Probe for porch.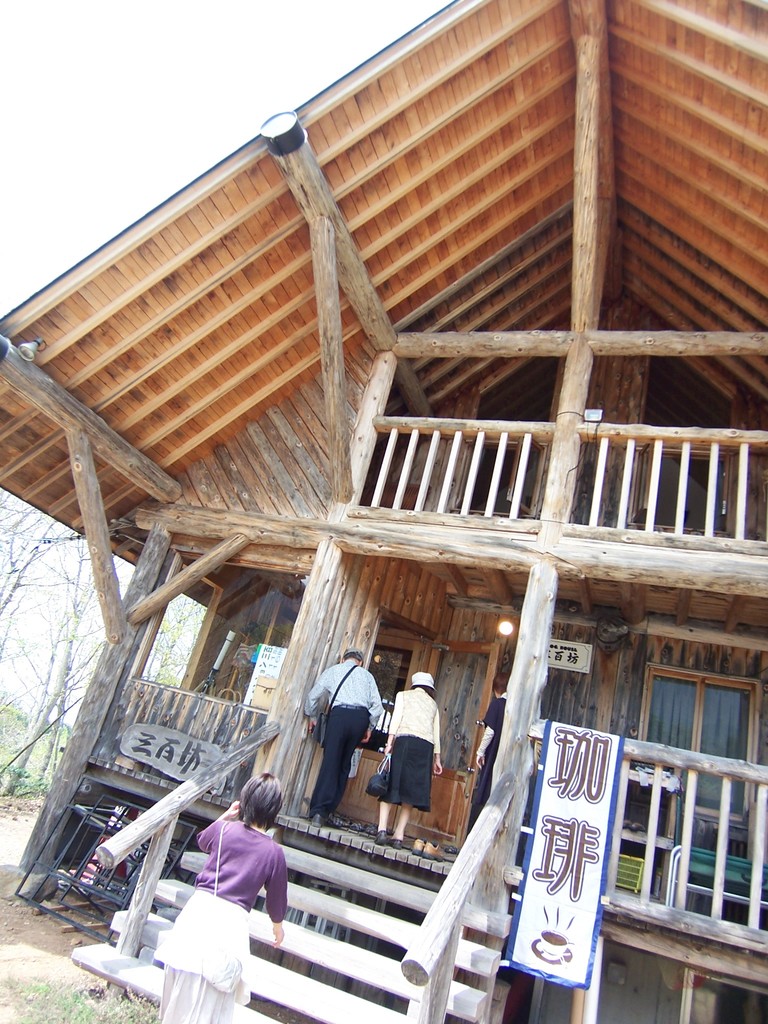
Probe result: crop(22, 815, 764, 1023).
